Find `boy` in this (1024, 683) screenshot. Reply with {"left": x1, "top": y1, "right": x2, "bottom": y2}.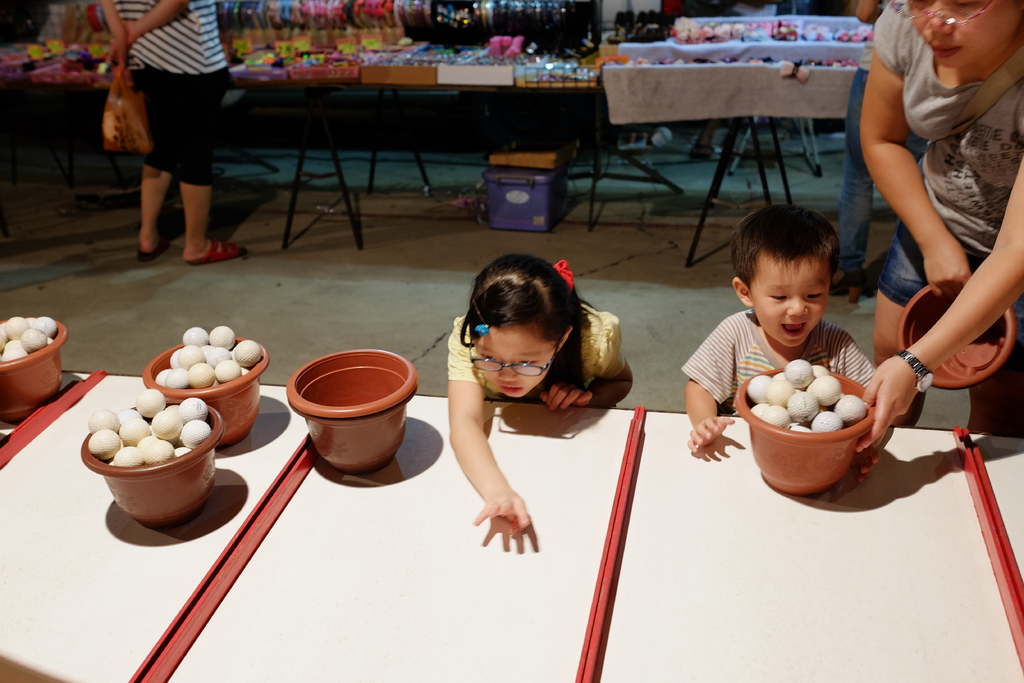
{"left": 685, "top": 204, "right": 883, "bottom": 479}.
